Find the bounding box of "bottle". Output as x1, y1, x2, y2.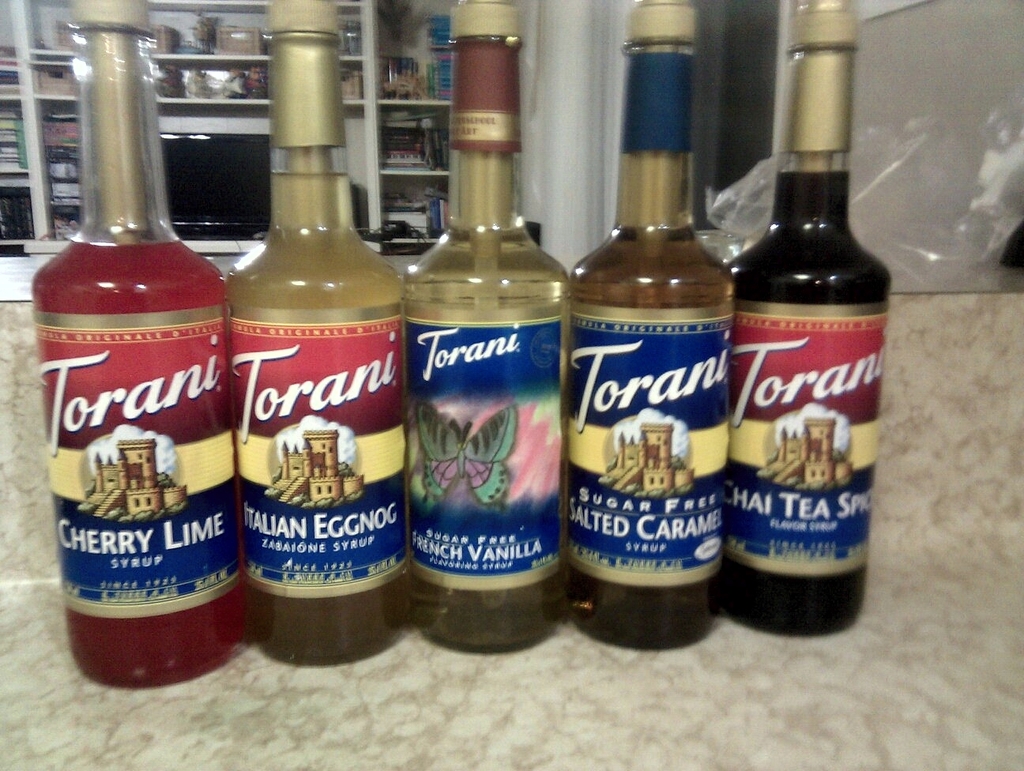
401, 0, 568, 656.
